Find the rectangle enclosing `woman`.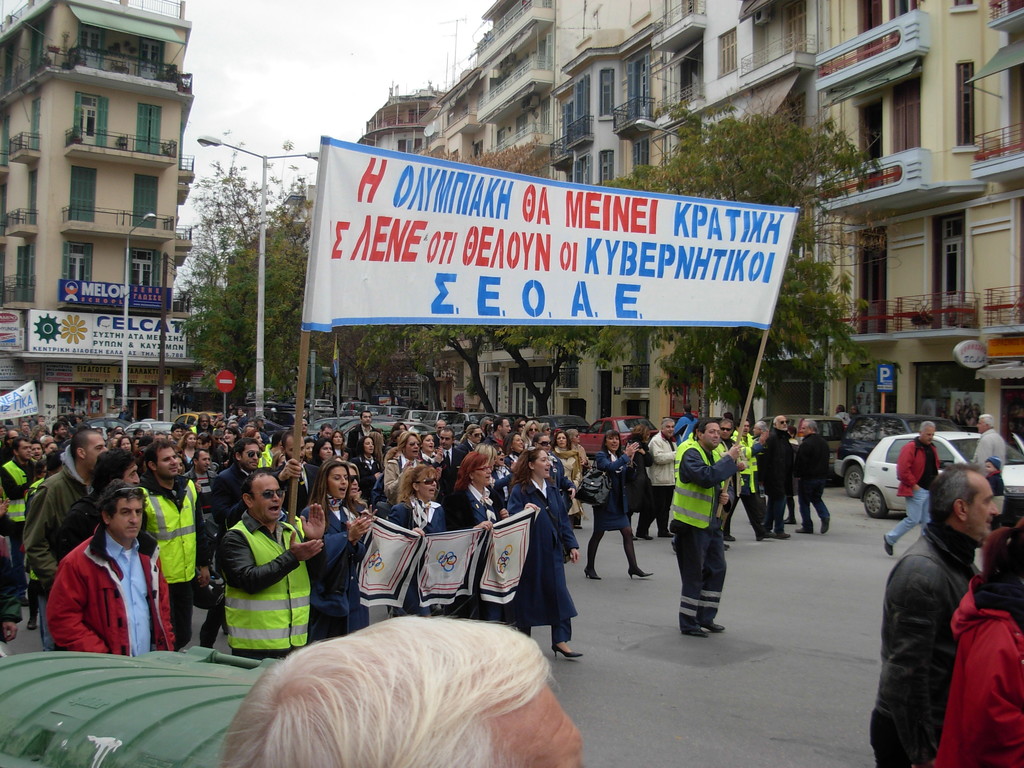
bbox=[495, 445, 511, 477].
